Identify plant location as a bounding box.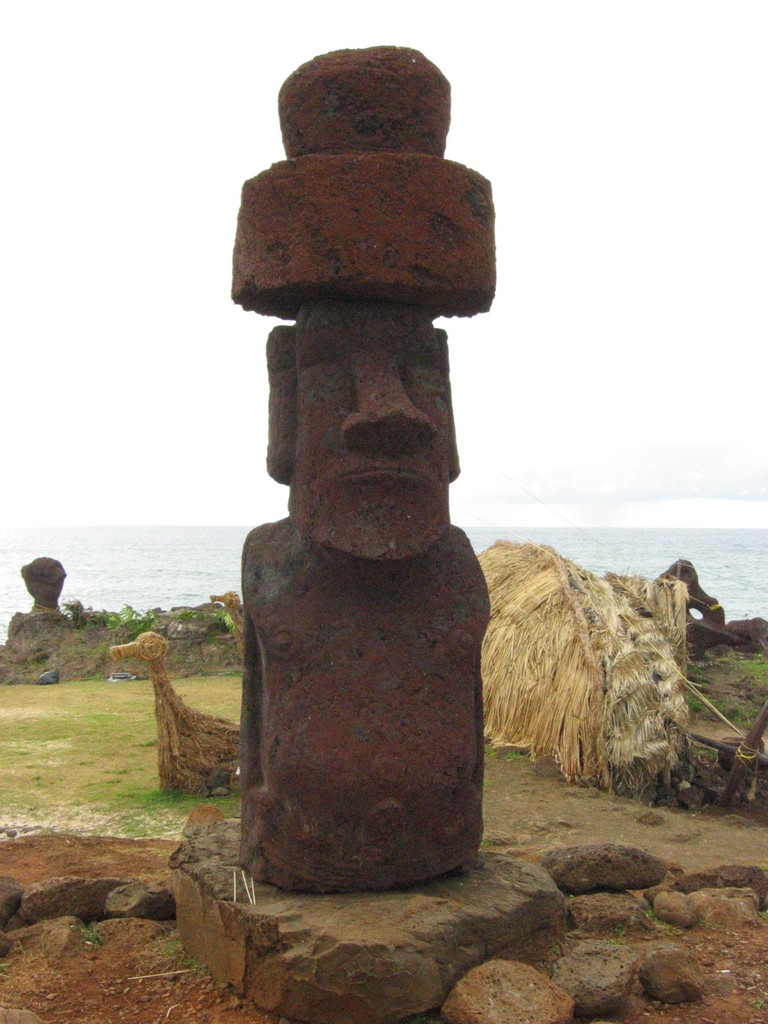
Rect(151, 933, 212, 982).
